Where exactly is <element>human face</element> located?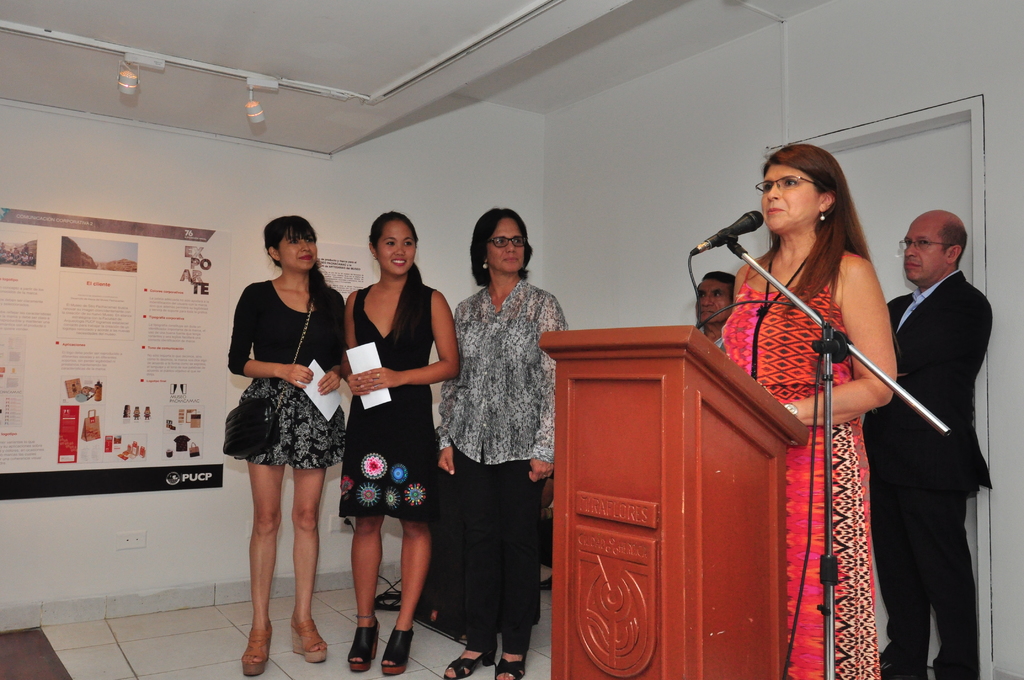
Its bounding box is <box>377,214,423,273</box>.
